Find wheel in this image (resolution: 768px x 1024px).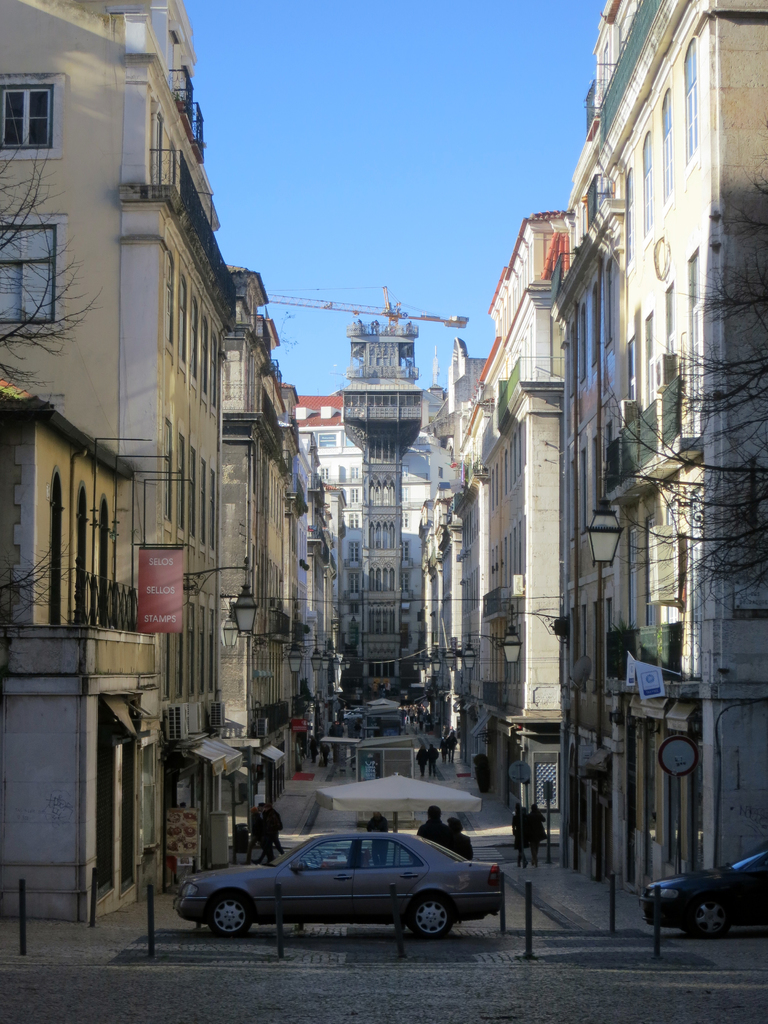
<box>682,899,731,935</box>.
